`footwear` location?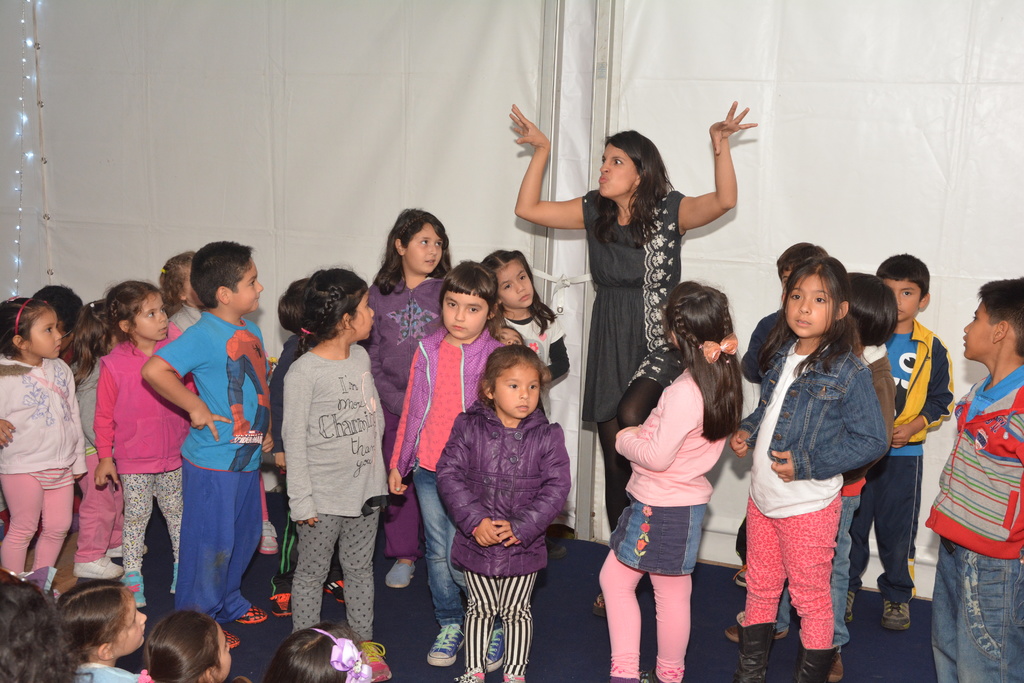
region(258, 524, 279, 554)
